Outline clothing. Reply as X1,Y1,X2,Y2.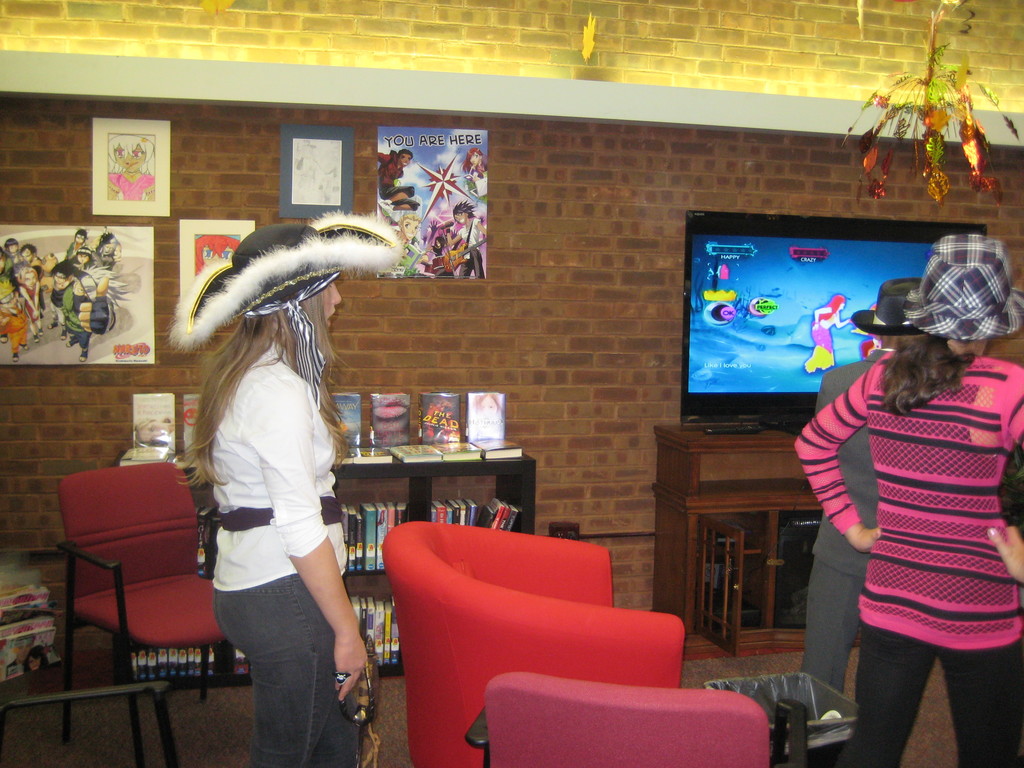
809,324,835,370.
